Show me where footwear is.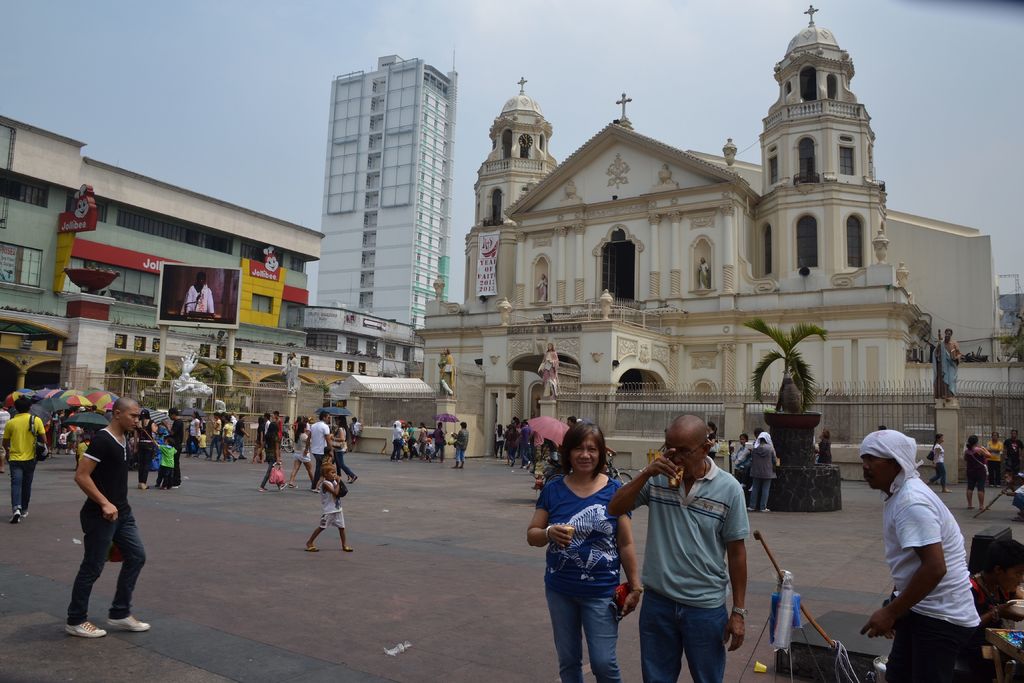
footwear is at [x1=259, y1=489, x2=268, y2=494].
